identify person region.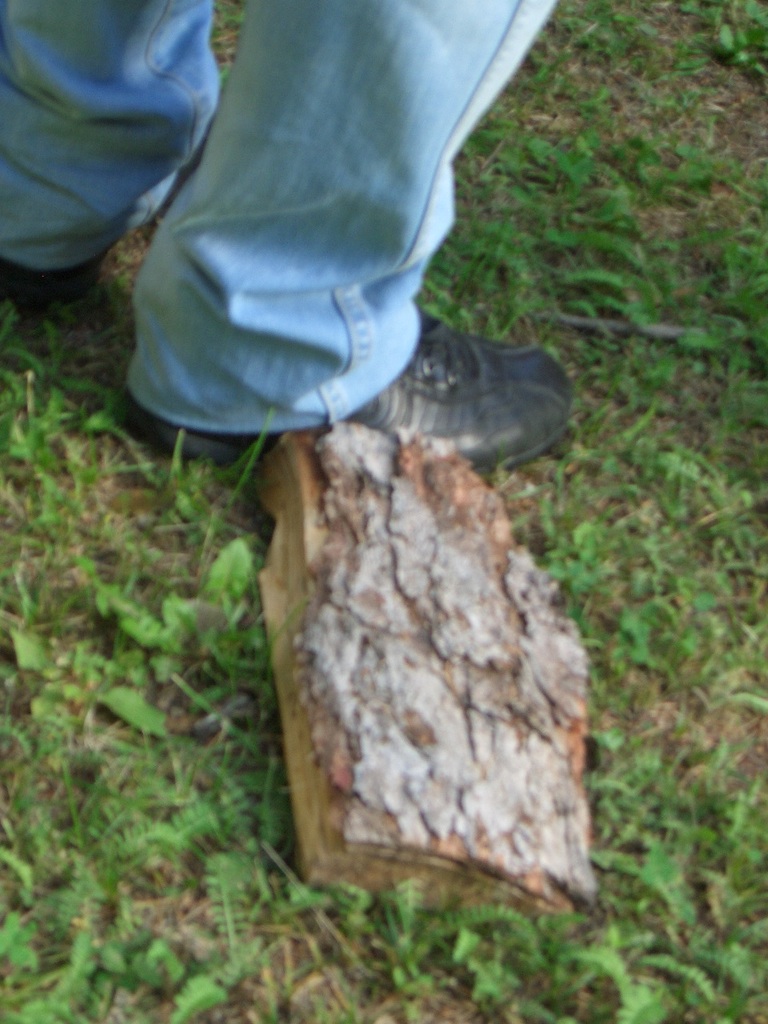
Region: 101, 0, 576, 448.
